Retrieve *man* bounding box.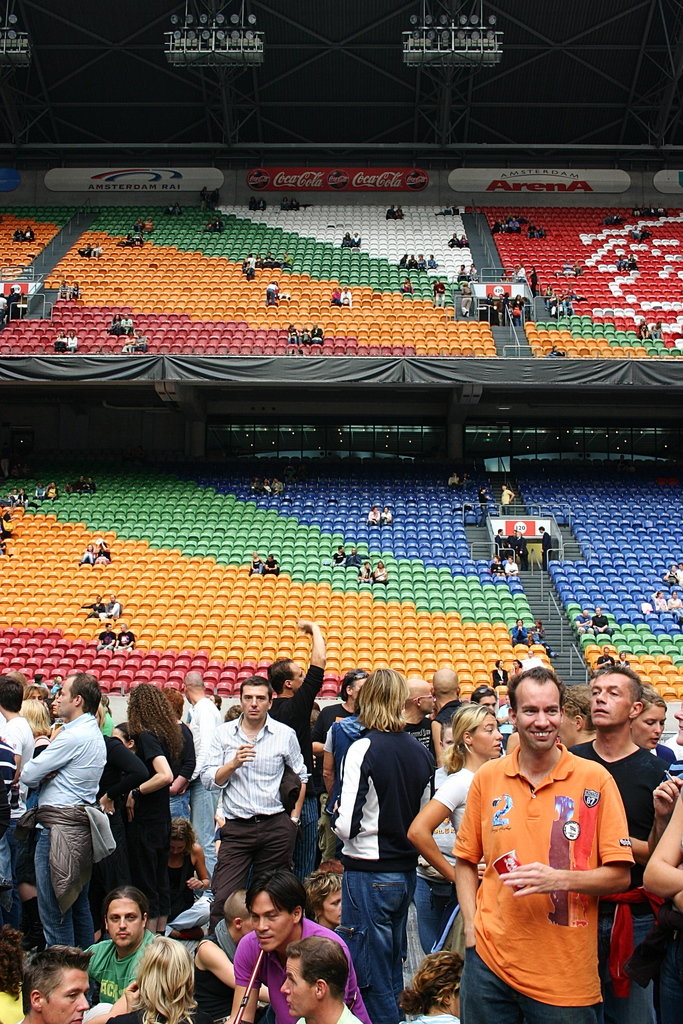
Bounding box: 590,606,616,639.
